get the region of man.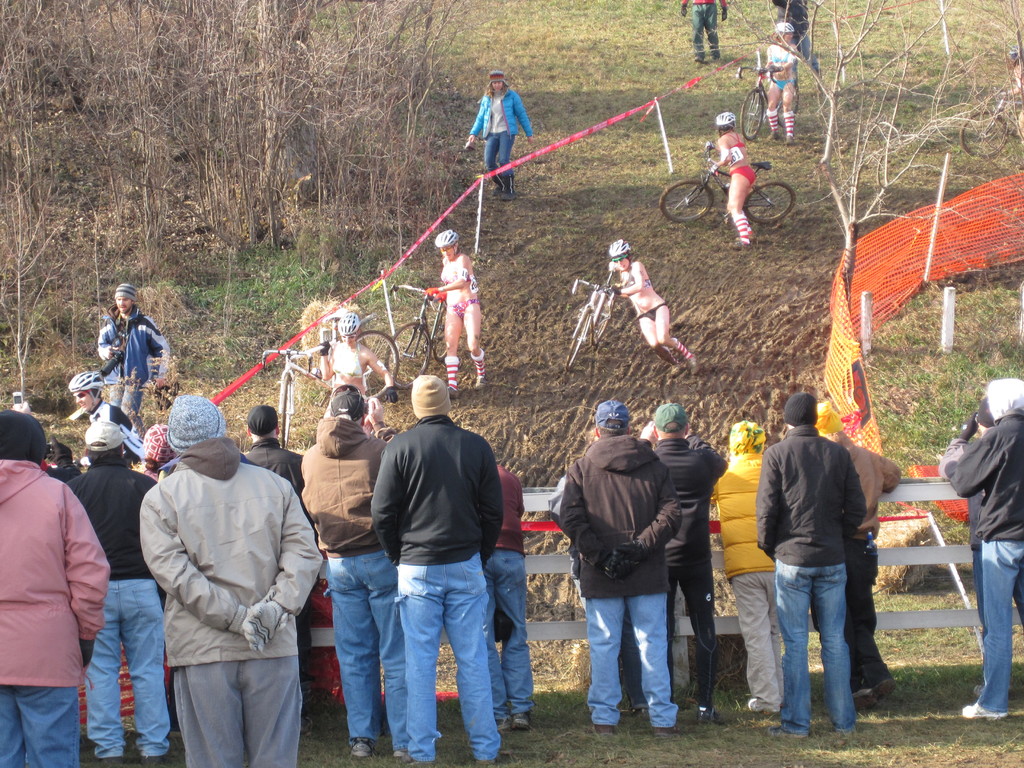
(left=70, top=369, right=141, bottom=460).
